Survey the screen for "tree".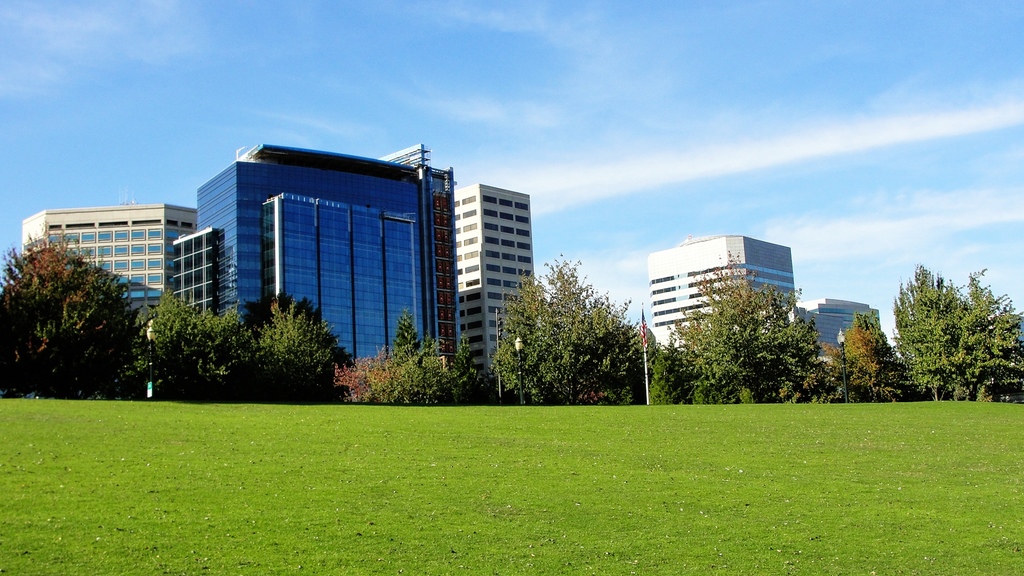
Survey found: <region>489, 267, 636, 420</region>.
